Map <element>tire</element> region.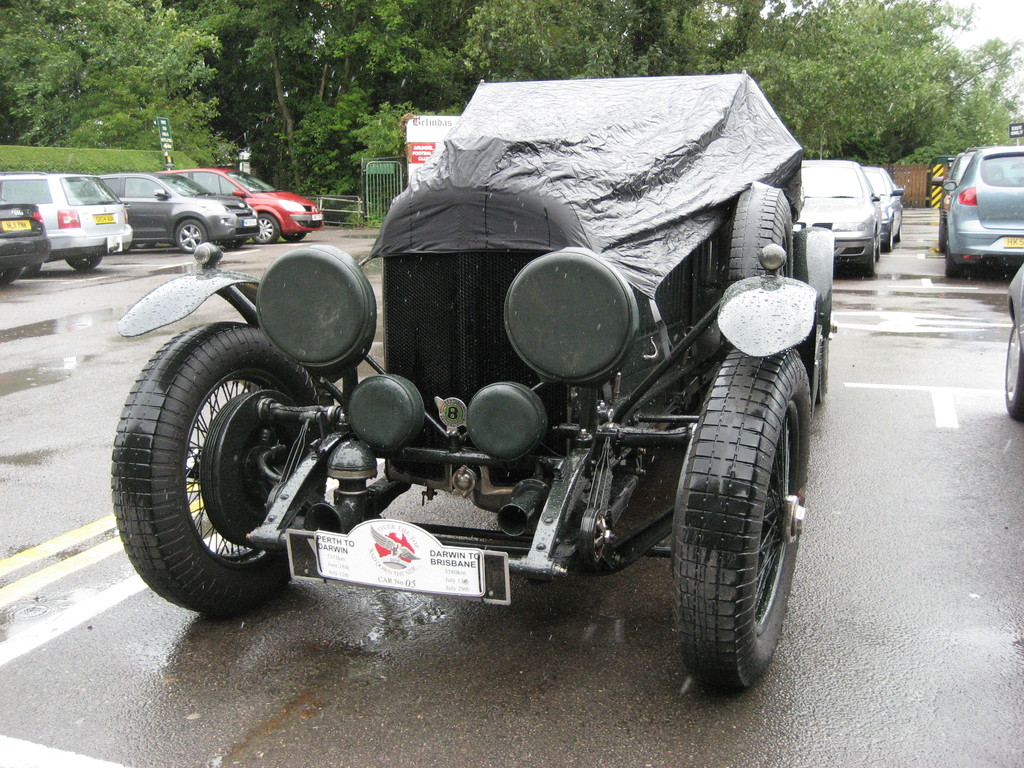
Mapped to l=895, t=219, r=906, b=241.
